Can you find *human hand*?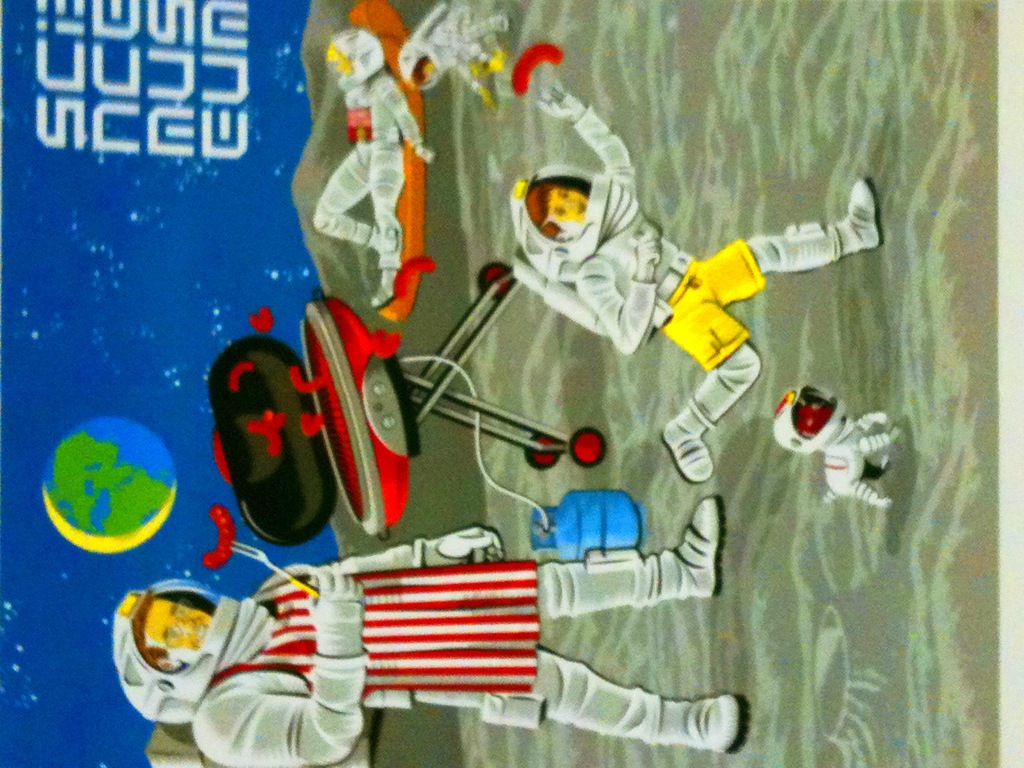
Yes, bounding box: [x1=634, y1=228, x2=662, y2=278].
